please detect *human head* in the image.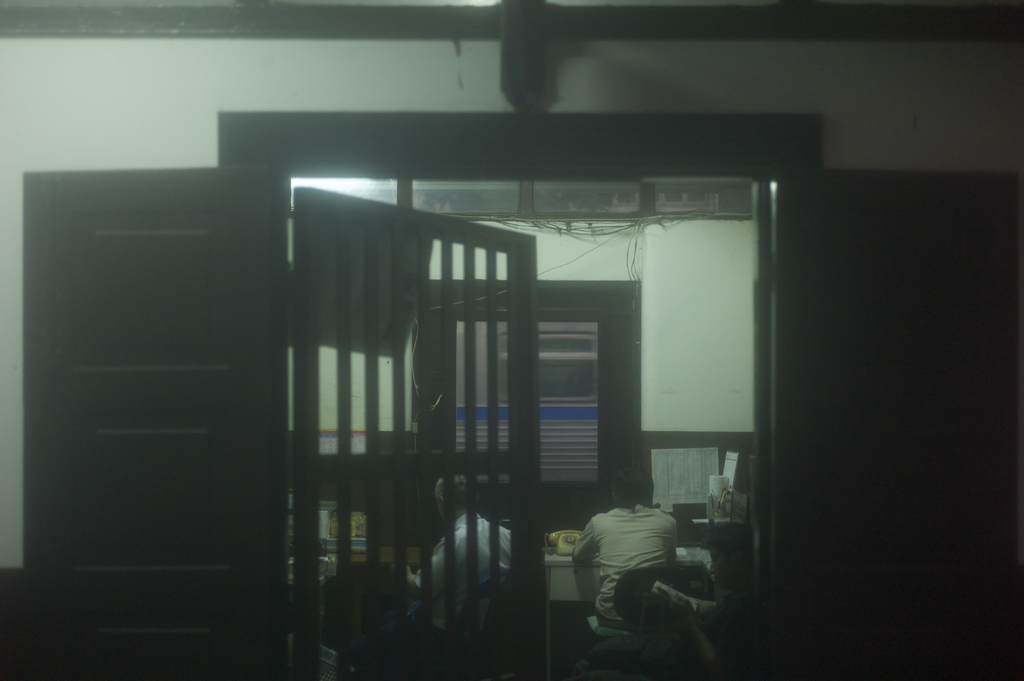
left=609, top=461, right=657, bottom=509.
